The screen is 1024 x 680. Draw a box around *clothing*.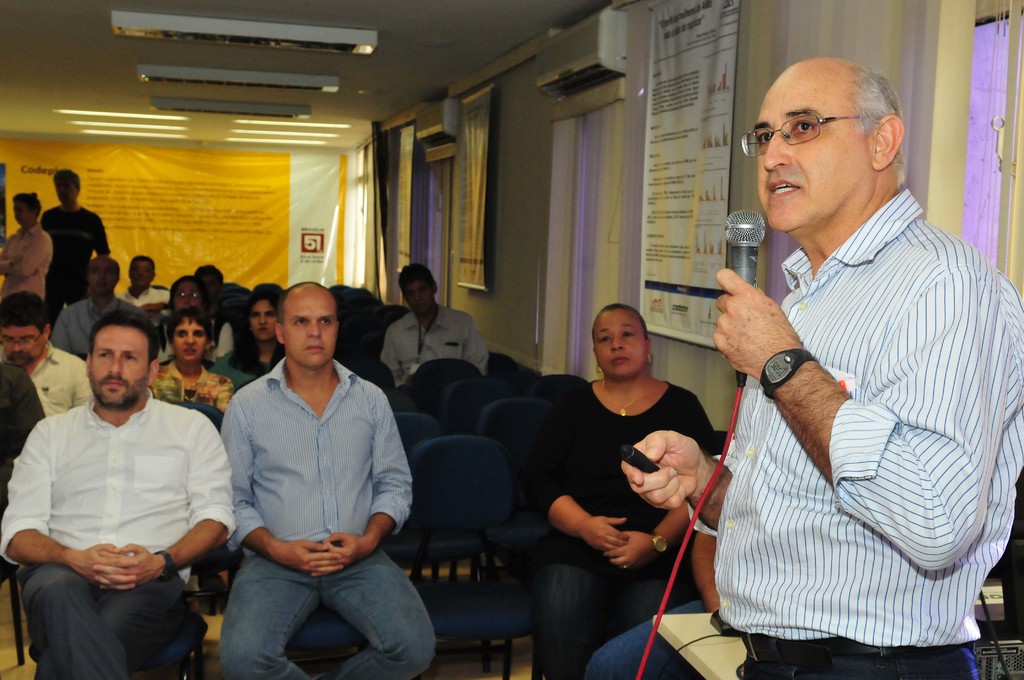
(x1=43, y1=291, x2=144, y2=357).
